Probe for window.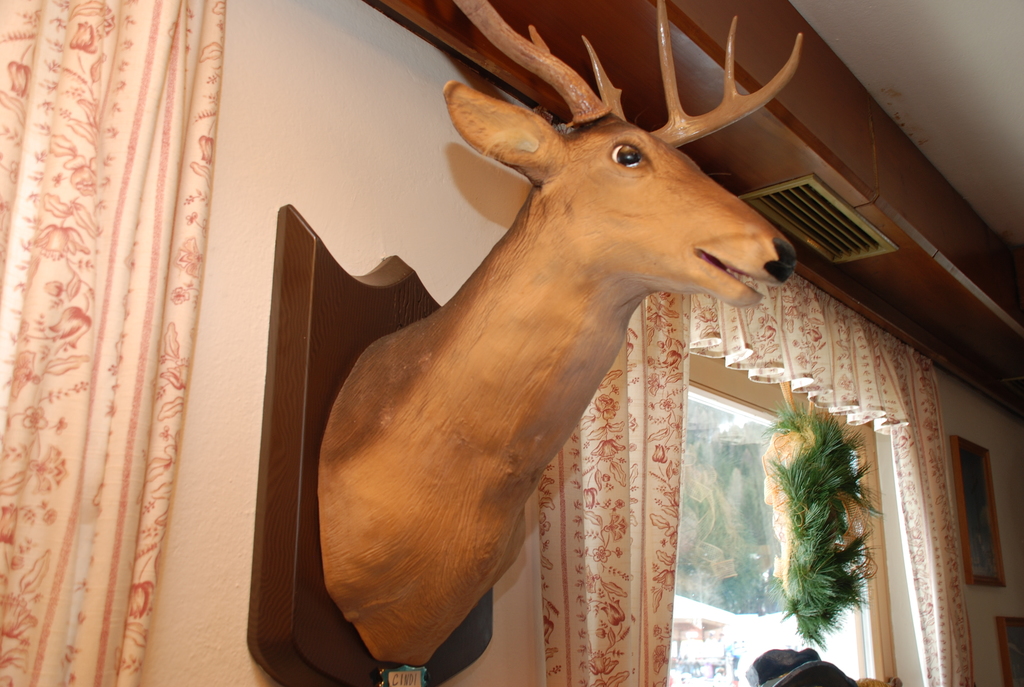
Probe result: box=[650, 358, 895, 686].
